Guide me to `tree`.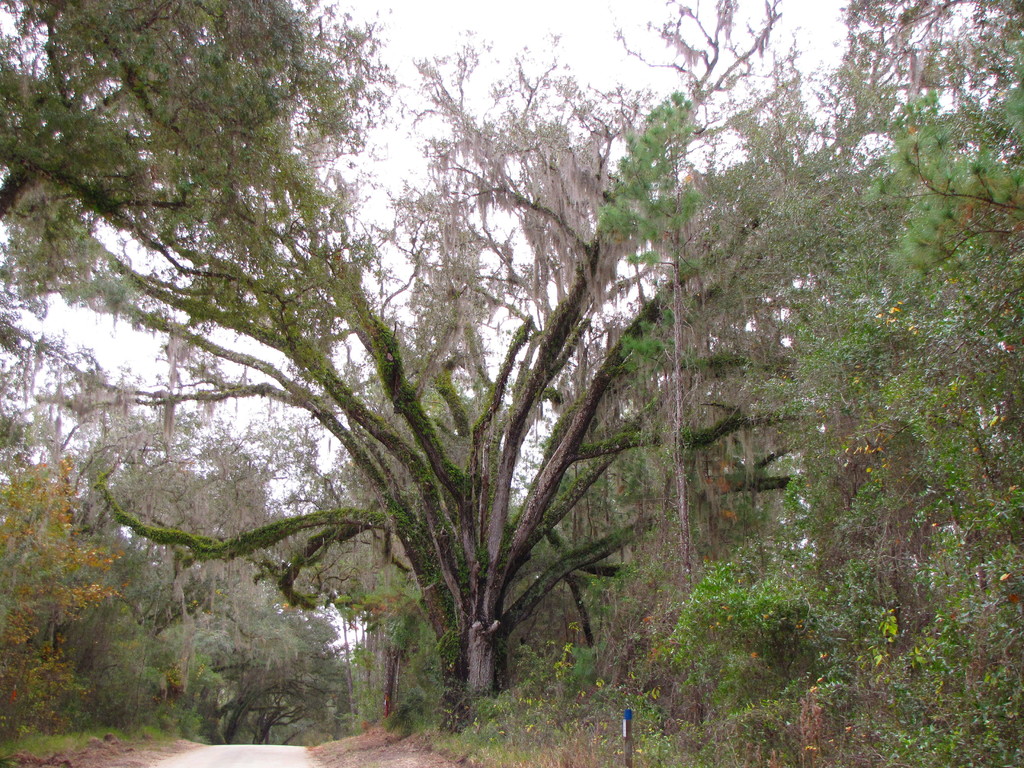
Guidance: box=[51, 20, 916, 742].
